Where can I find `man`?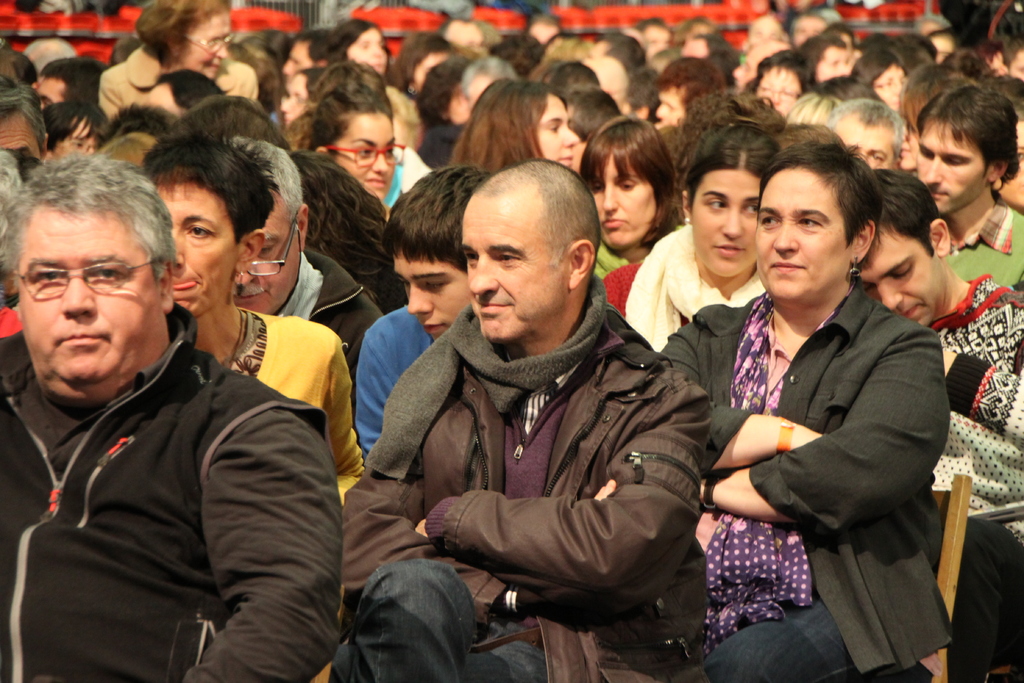
You can find it at <bbox>345, 154, 492, 463</bbox>.
